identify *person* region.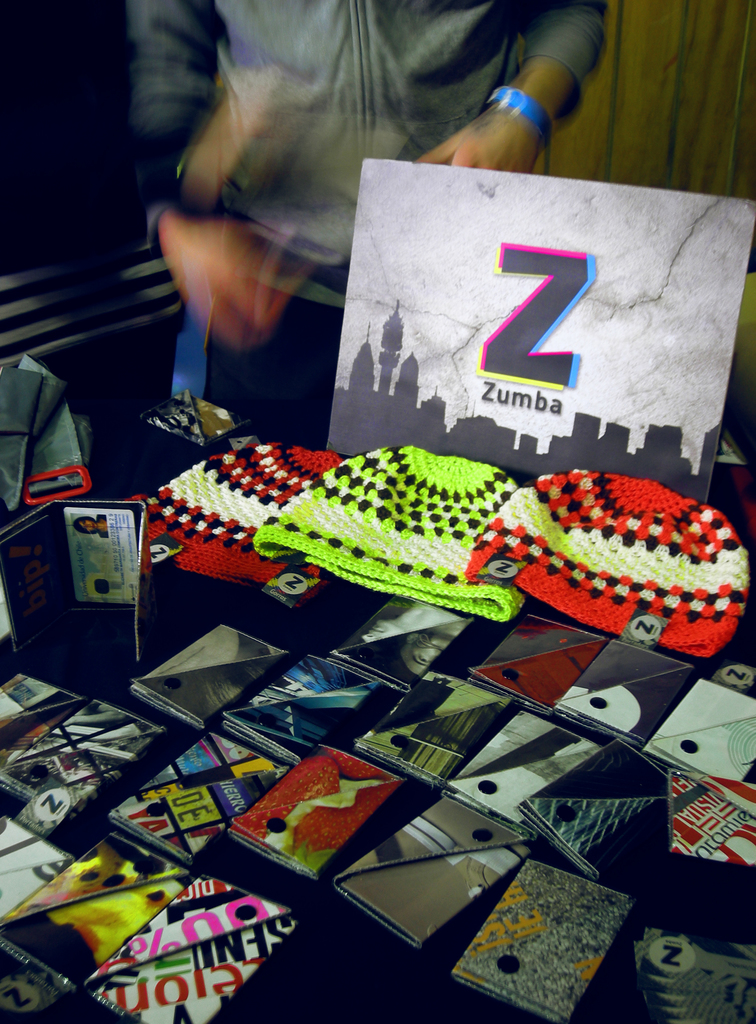
Region: BBox(125, 0, 611, 444).
